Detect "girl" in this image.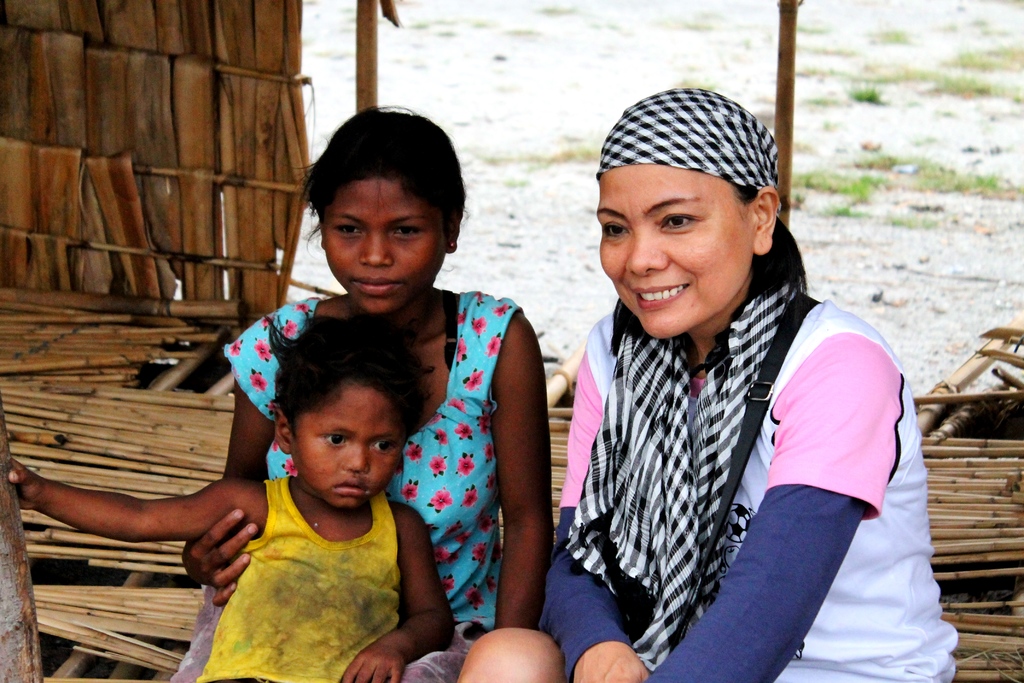
Detection: {"left": 168, "top": 106, "right": 543, "bottom": 678}.
